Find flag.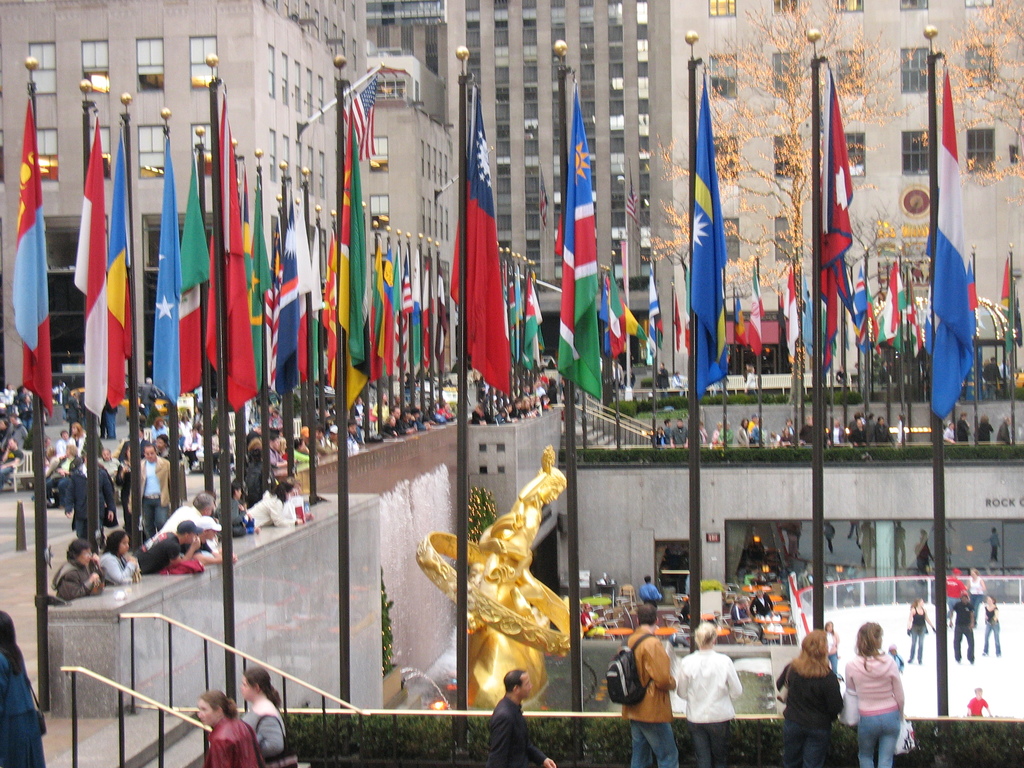
239, 188, 286, 404.
